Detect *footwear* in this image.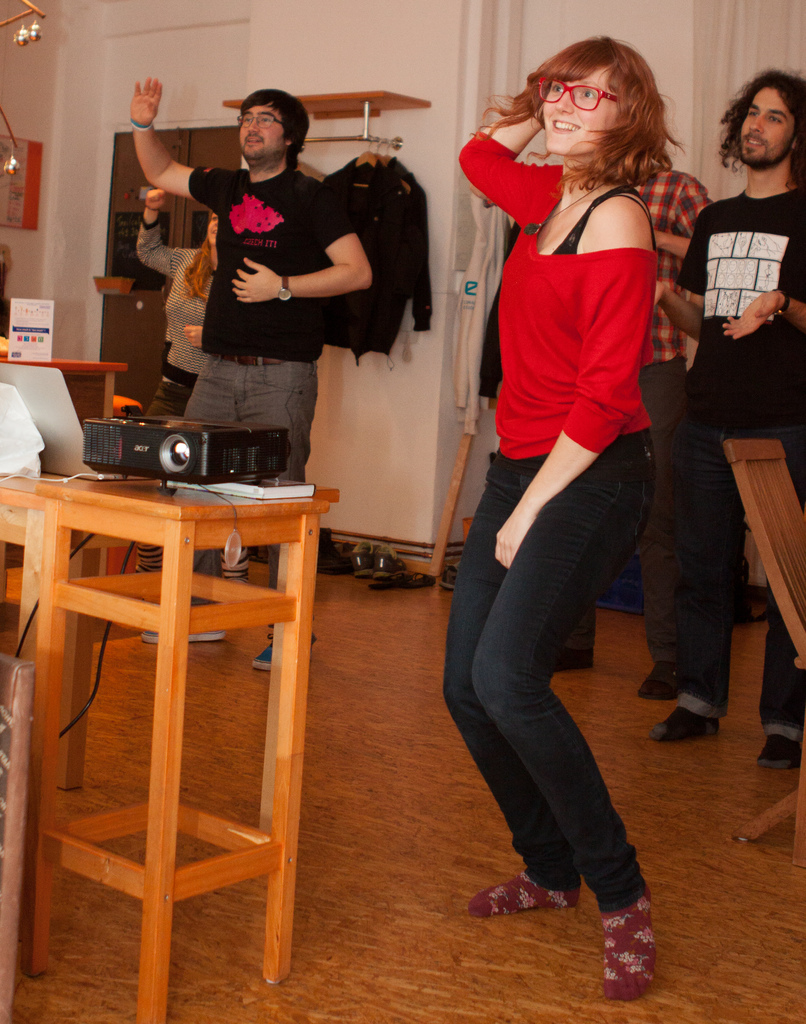
Detection: <box>440,566,457,591</box>.
